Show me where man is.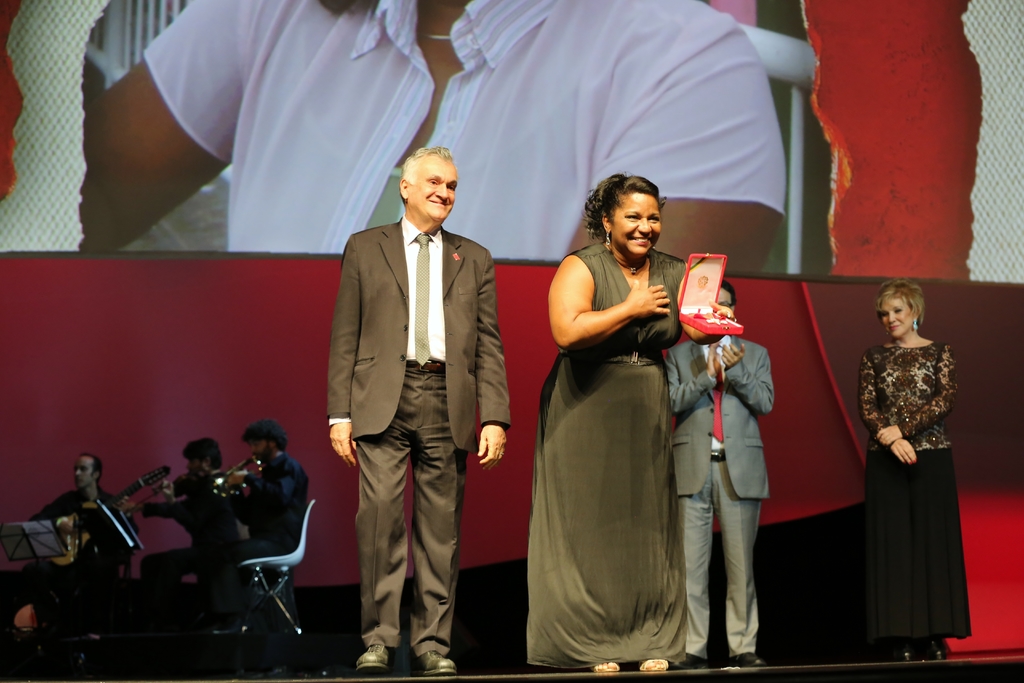
man is at box=[316, 119, 509, 682].
